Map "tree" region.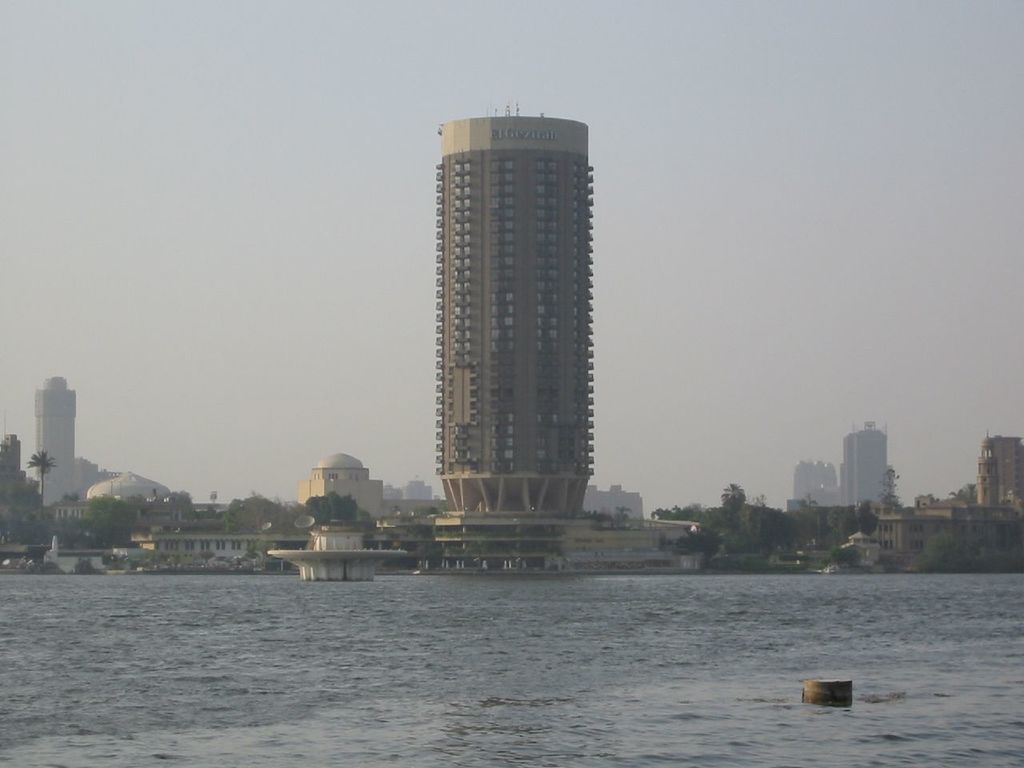
Mapped to crop(846, 498, 884, 542).
